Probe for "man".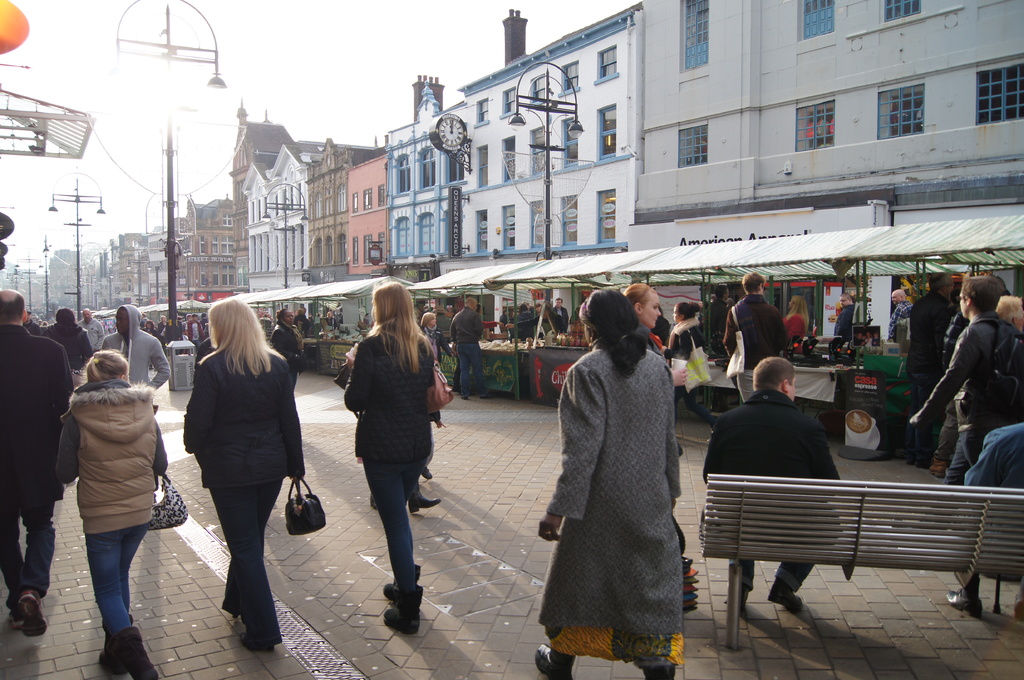
Probe result: left=924, top=265, right=1014, bottom=495.
